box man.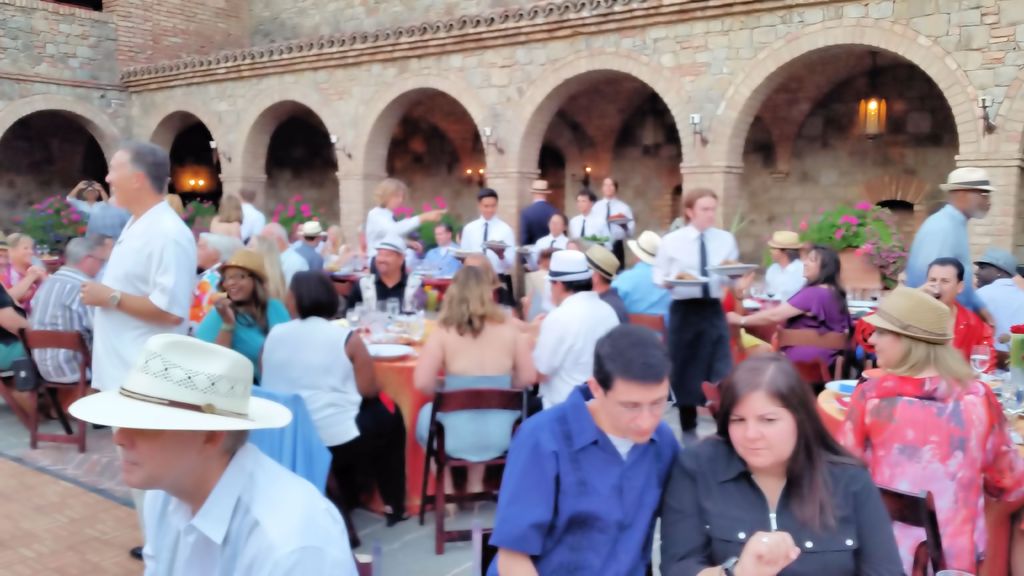
crop(260, 214, 309, 293).
